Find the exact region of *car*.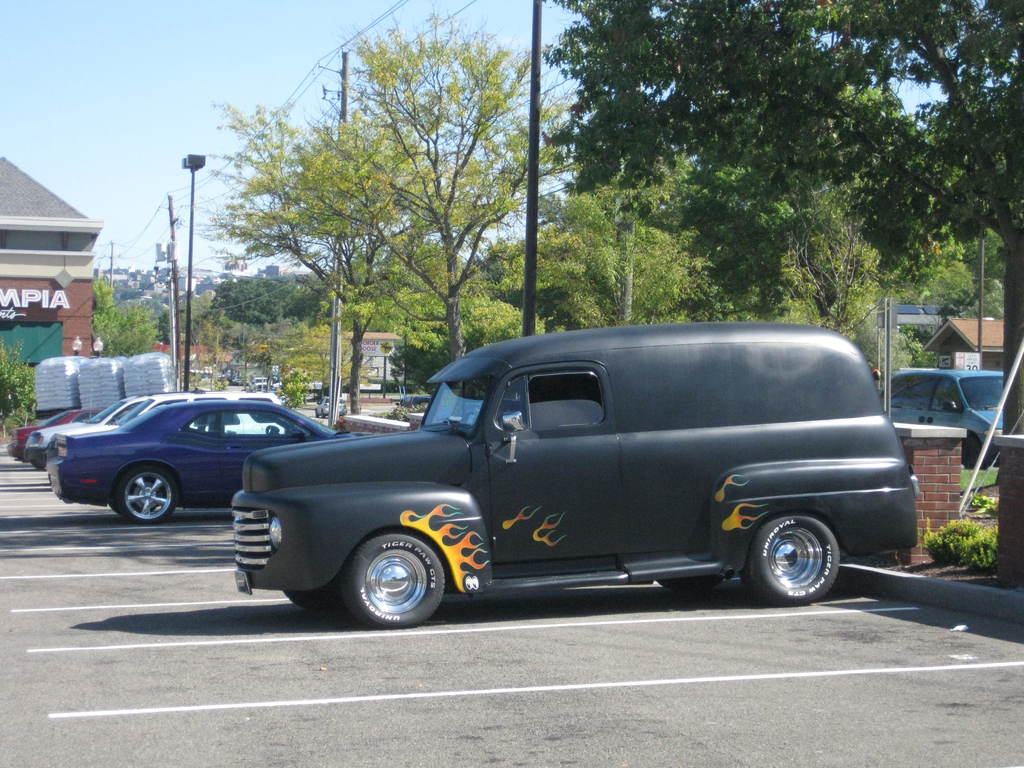
Exact region: [46, 397, 370, 525].
